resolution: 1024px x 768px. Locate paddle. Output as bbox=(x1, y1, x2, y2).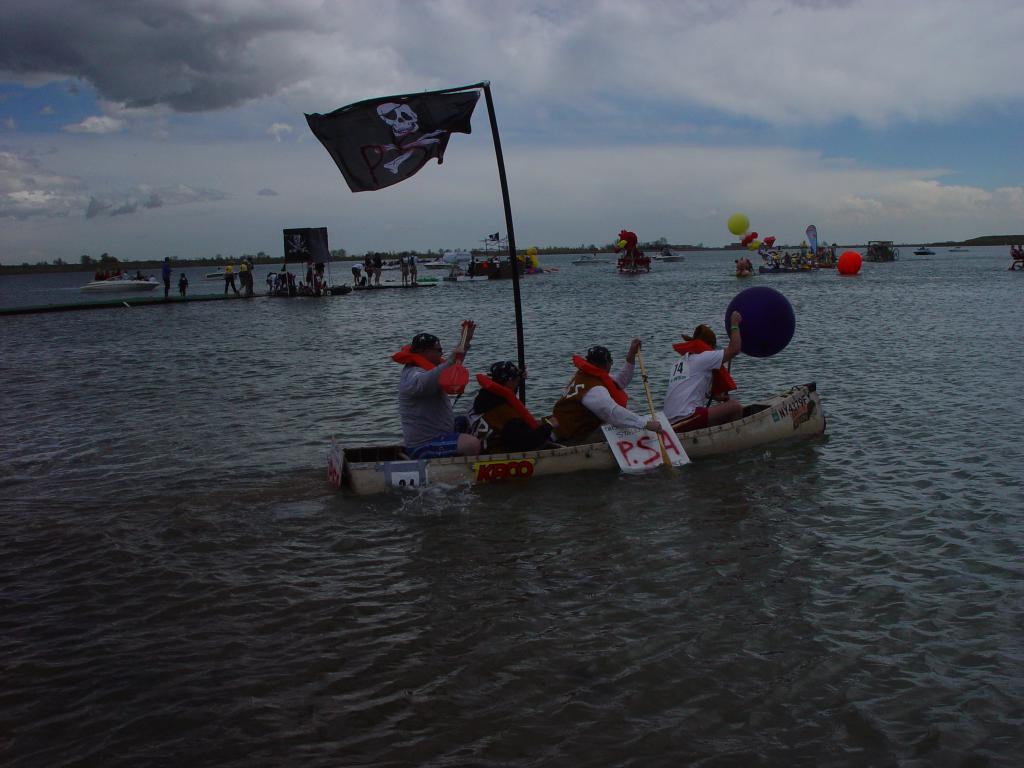
bbox=(636, 346, 675, 468).
